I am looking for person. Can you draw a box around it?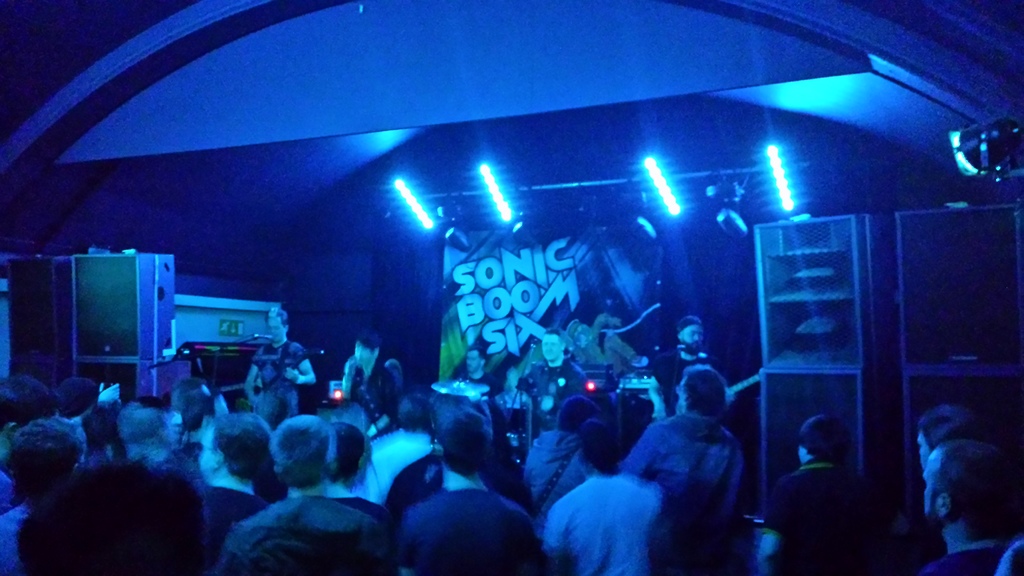
Sure, the bounding box is 518/331/591/421.
